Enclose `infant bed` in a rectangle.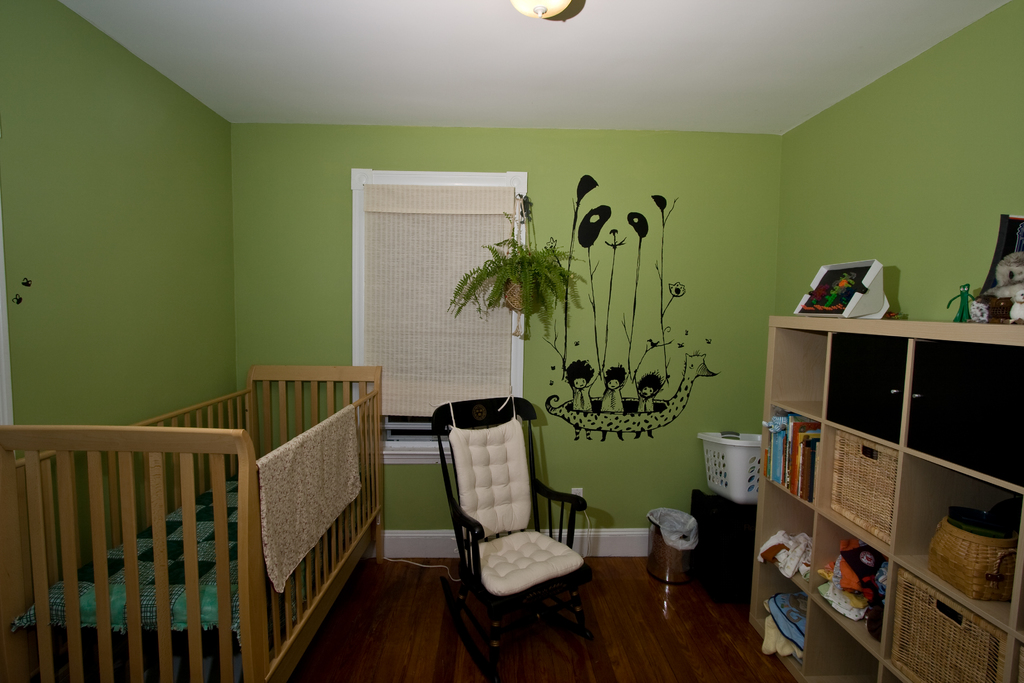
box=[0, 361, 385, 682].
